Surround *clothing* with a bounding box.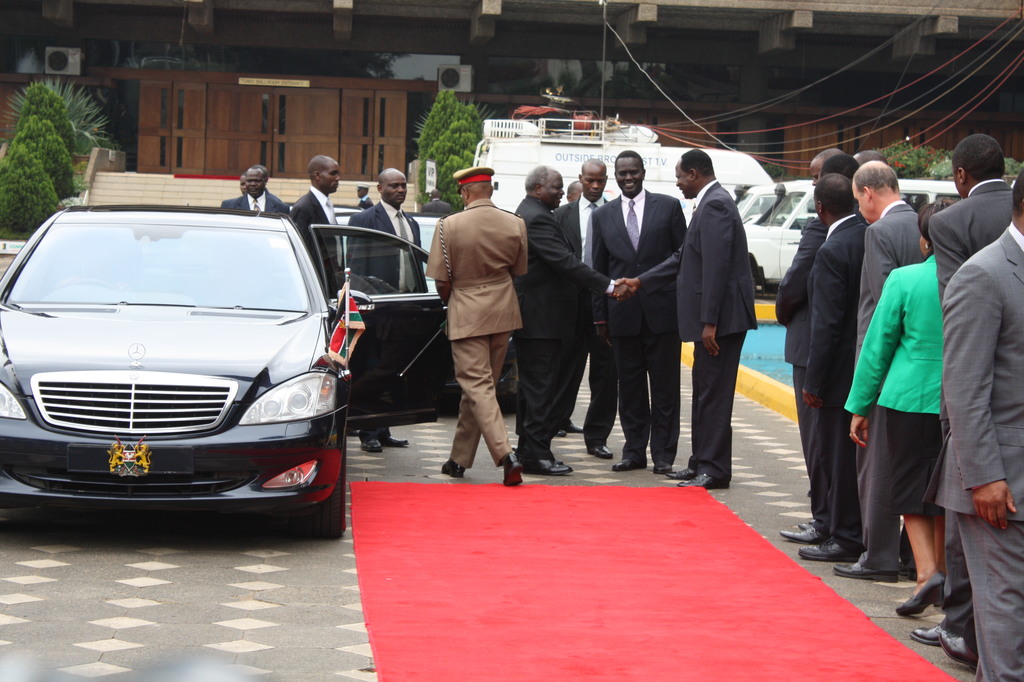
{"x1": 548, "y1": 197, "x2": 612, "y2": 451}.
